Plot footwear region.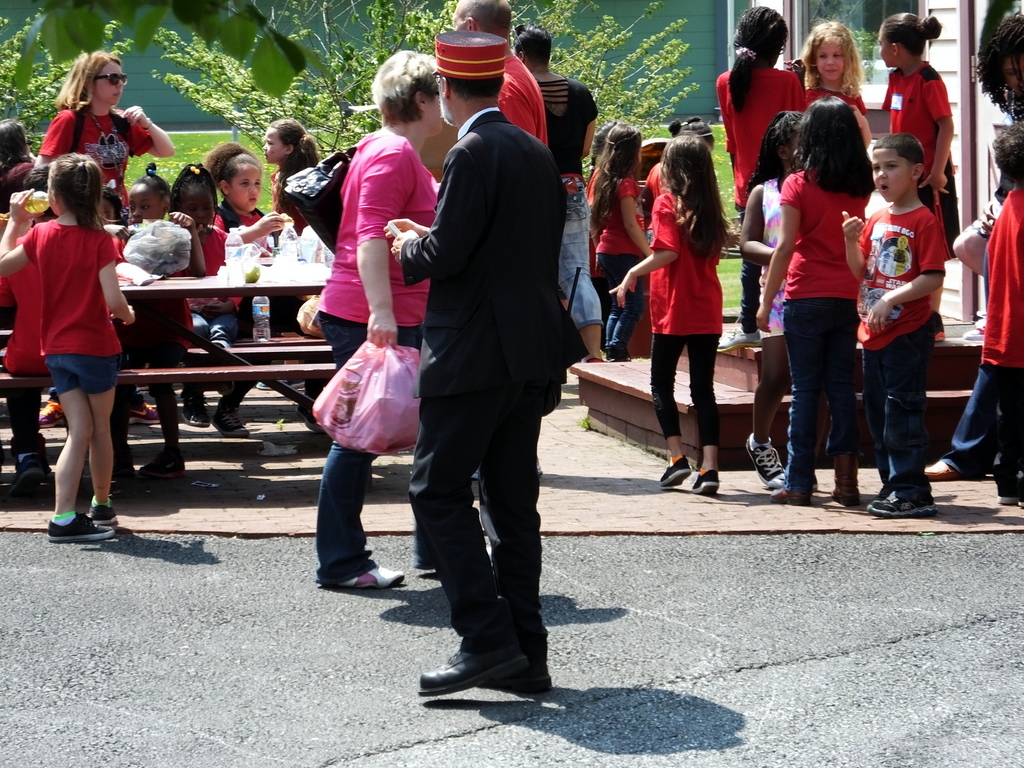
Plotted at (177,396,212,431).
